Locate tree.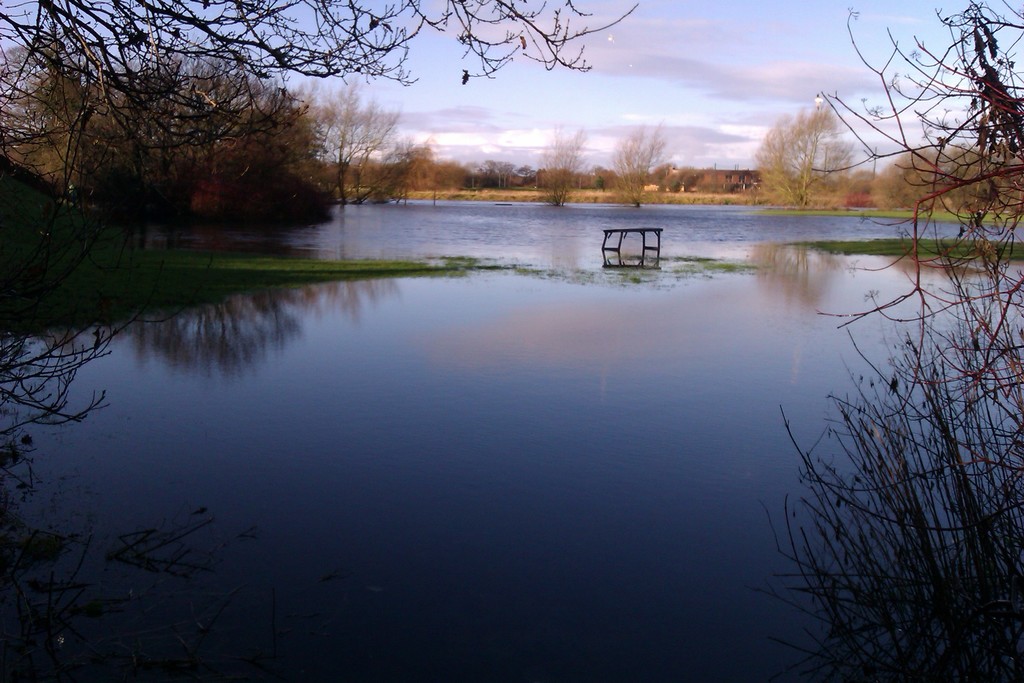
Bounding box: box(0, 0, 584, 180).
